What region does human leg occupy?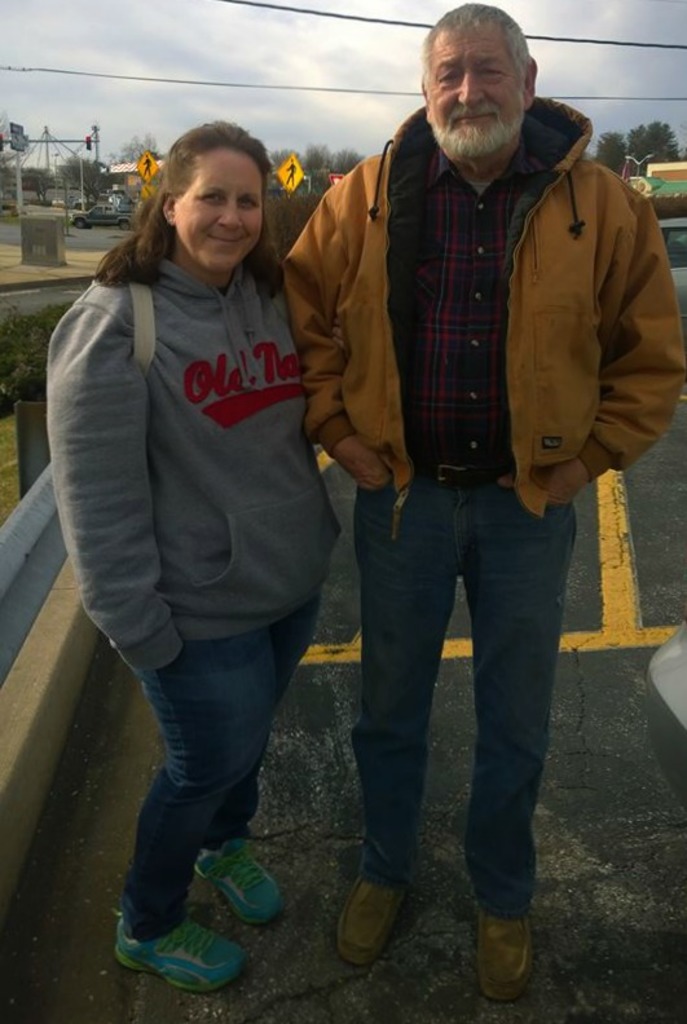
455,476,585,984.
